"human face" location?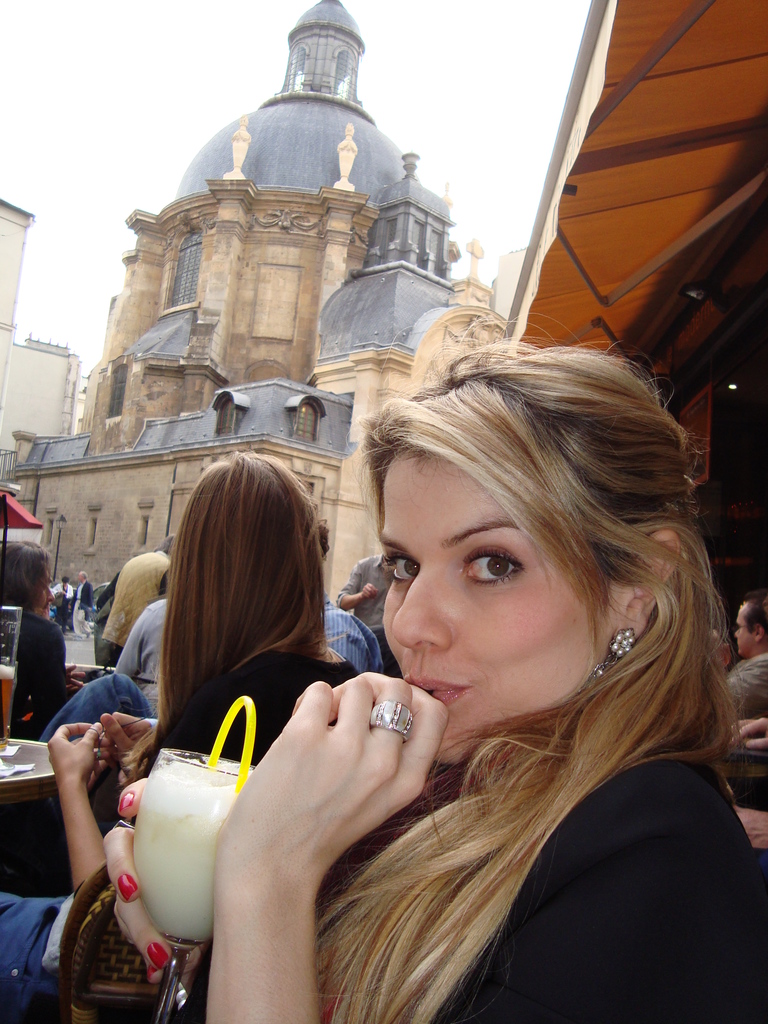
box(383, 408, 623, 743)
